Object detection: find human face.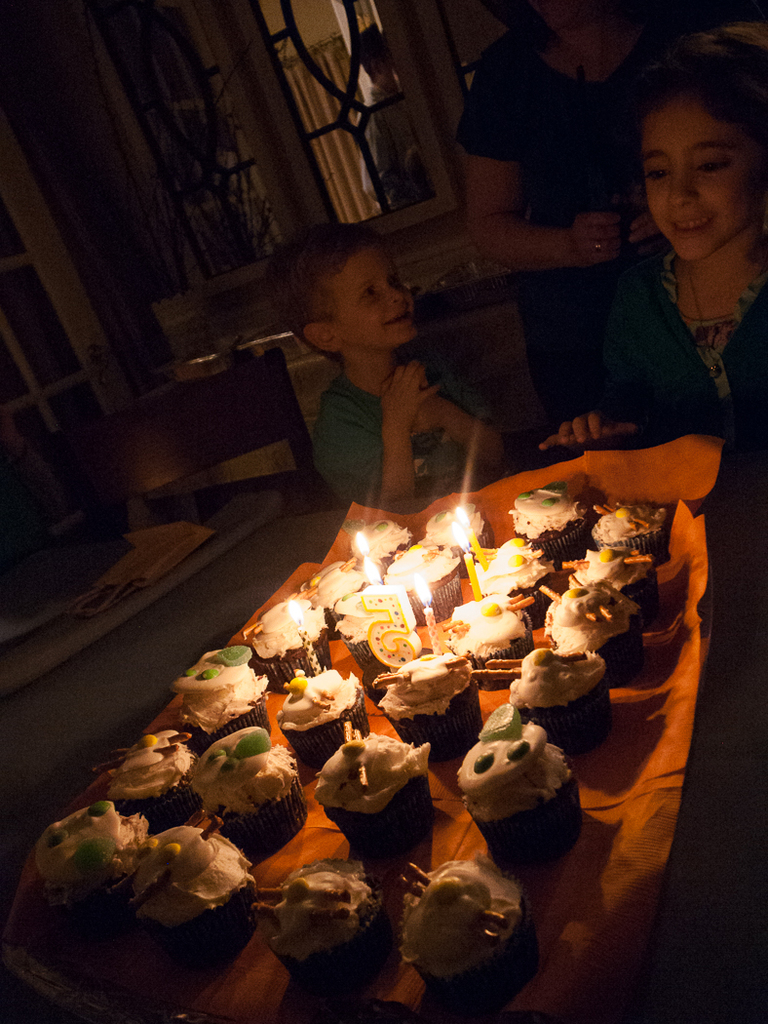
bbox=[638, 89, 760, 264].
